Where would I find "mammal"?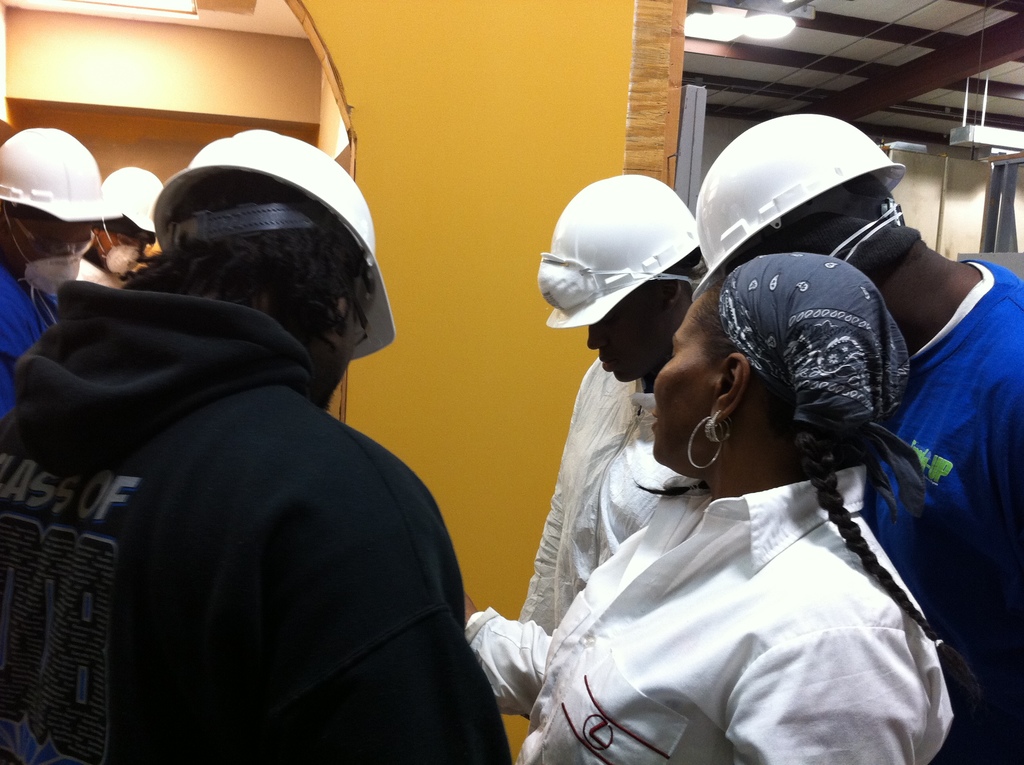
At bbox(689, 108, 1023, 762).
